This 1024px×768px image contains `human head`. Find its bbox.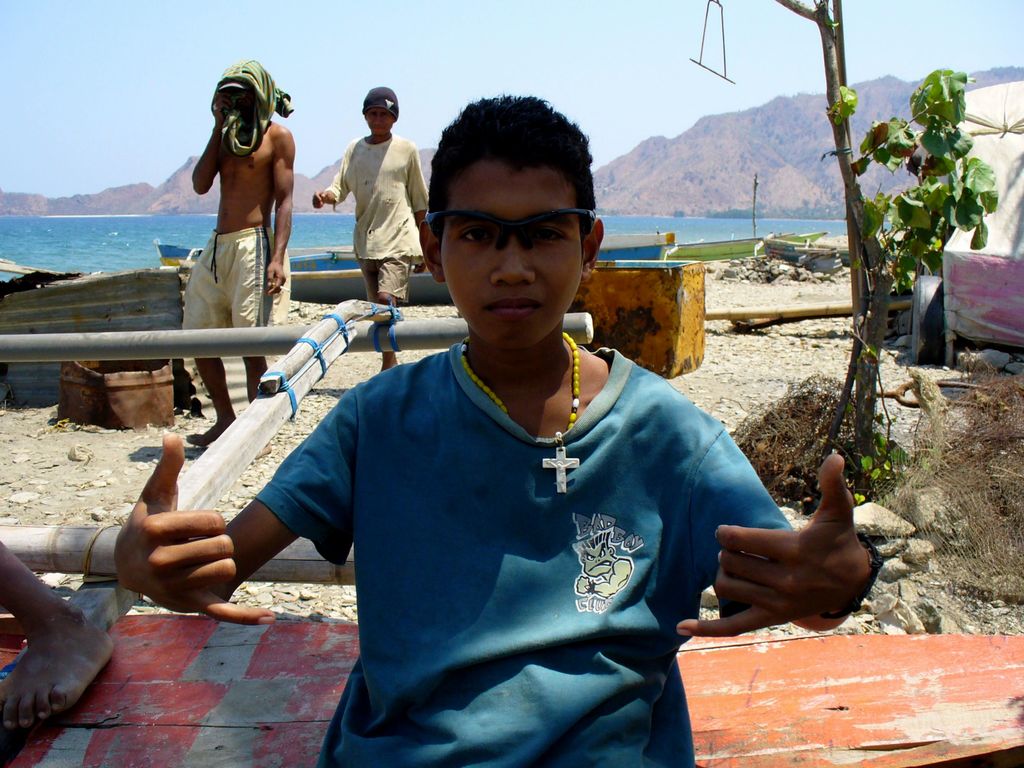
box(394, 79, 614, 347).
